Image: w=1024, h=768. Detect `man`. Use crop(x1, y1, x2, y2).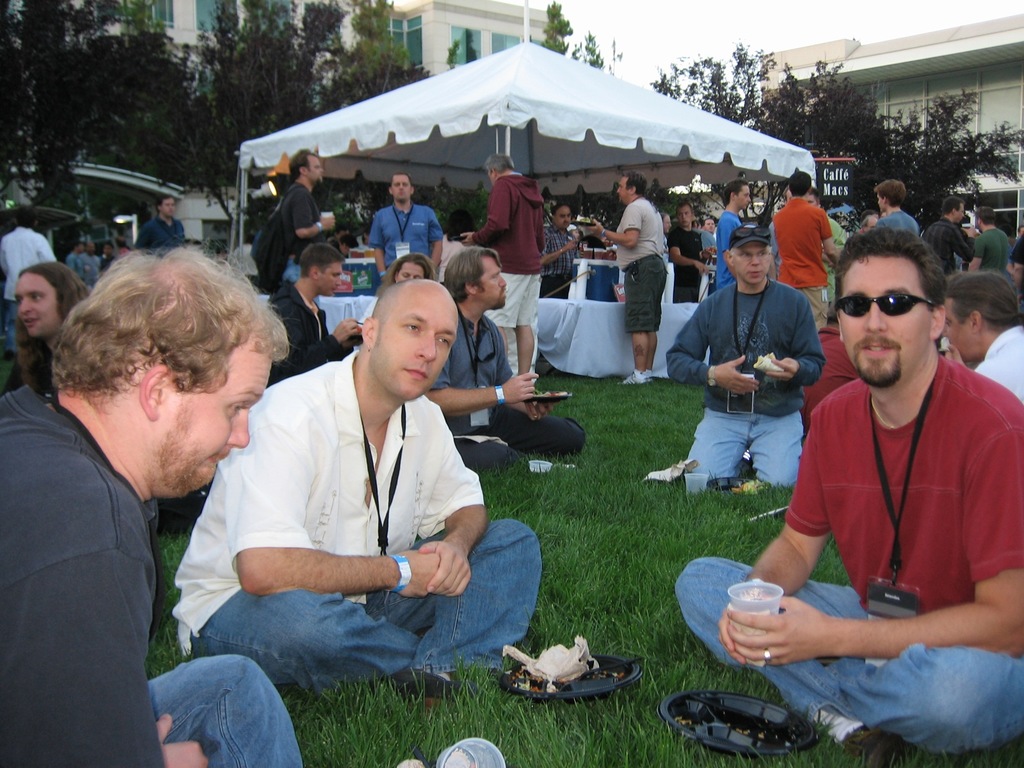
crop(876, 177, 918, 229).
